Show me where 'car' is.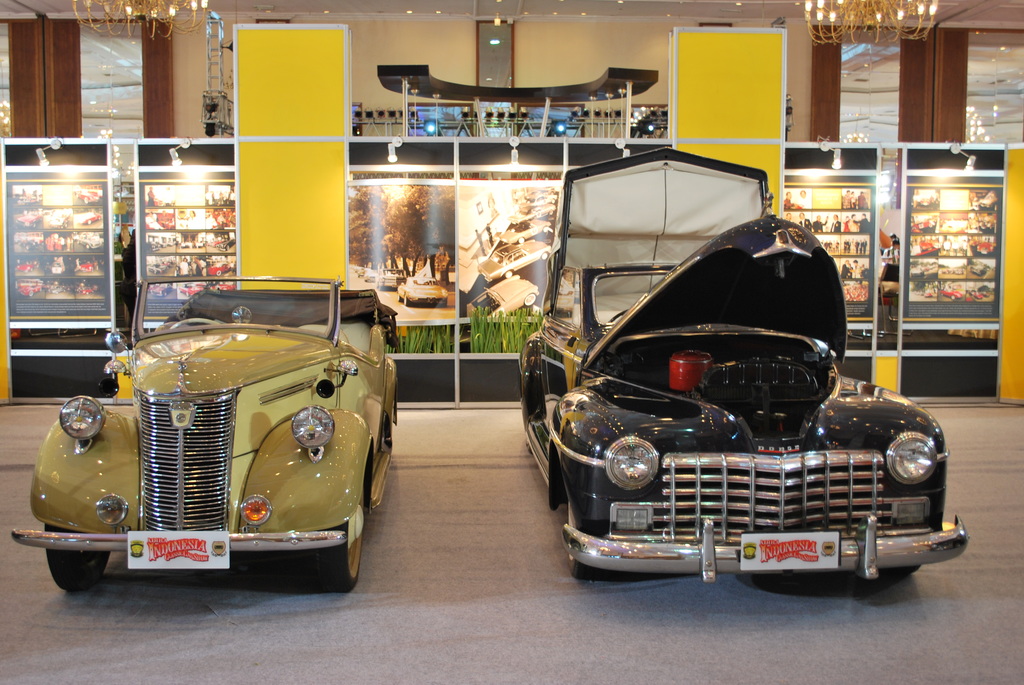
'car' is at bbox=(15, 211, 40, 228).
